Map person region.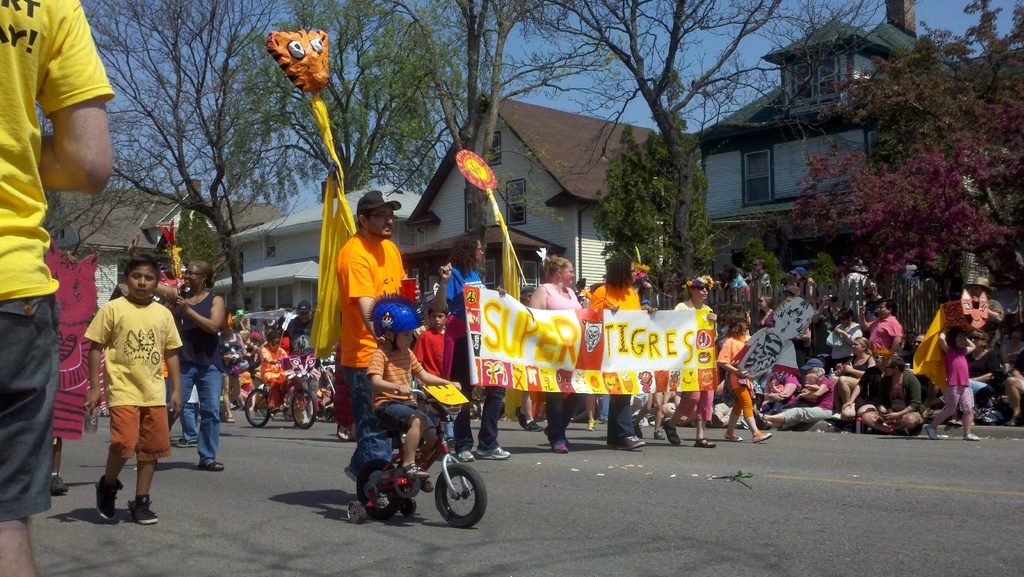
Mapped to 870,295,911,364.
